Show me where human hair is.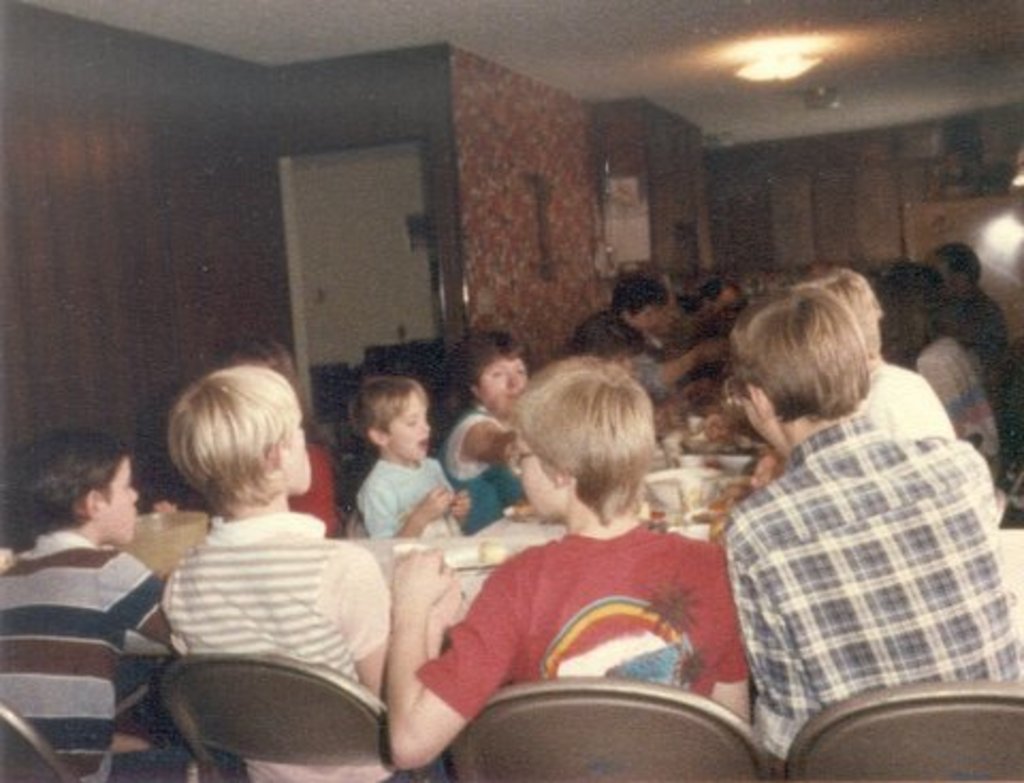
human hair is at [left=572, top=311, right=649, bottom=363].
